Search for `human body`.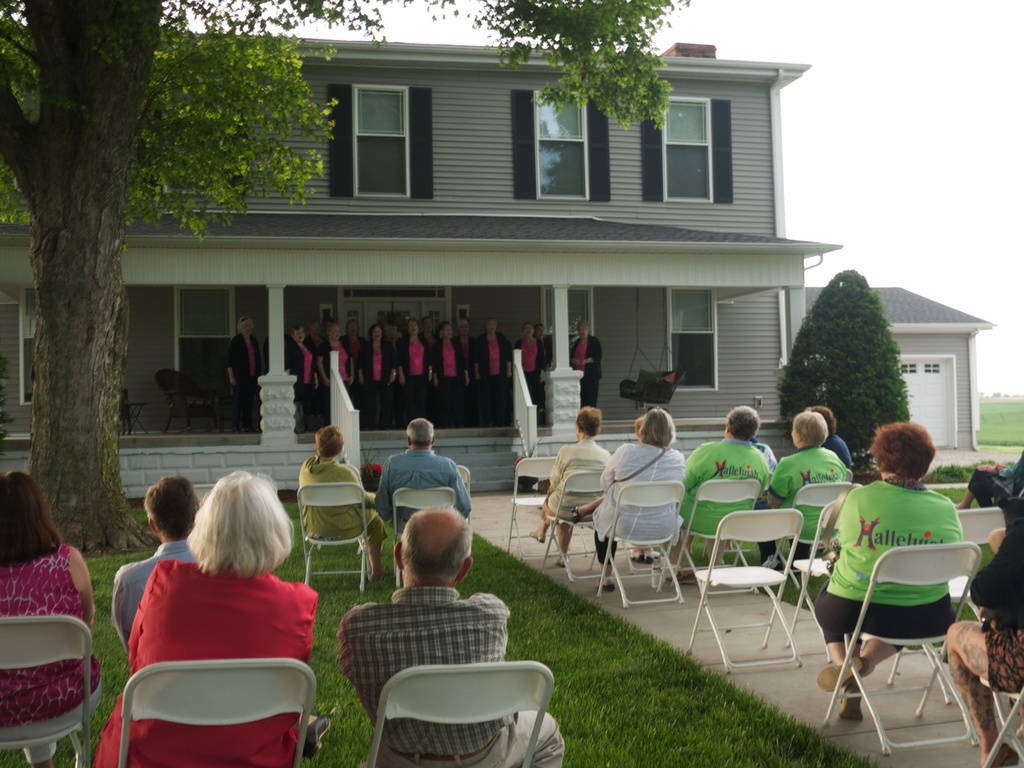
Found at {"x1": 315, "y1": 314, "x2": 357, "y2": 424}.
